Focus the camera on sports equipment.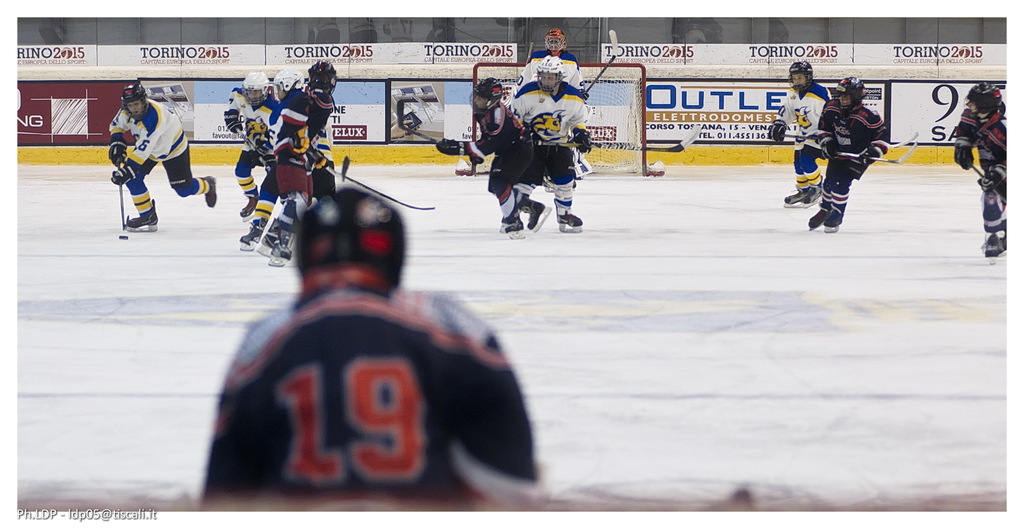
Focus region: bbox=[785, 189, 808, 210].
